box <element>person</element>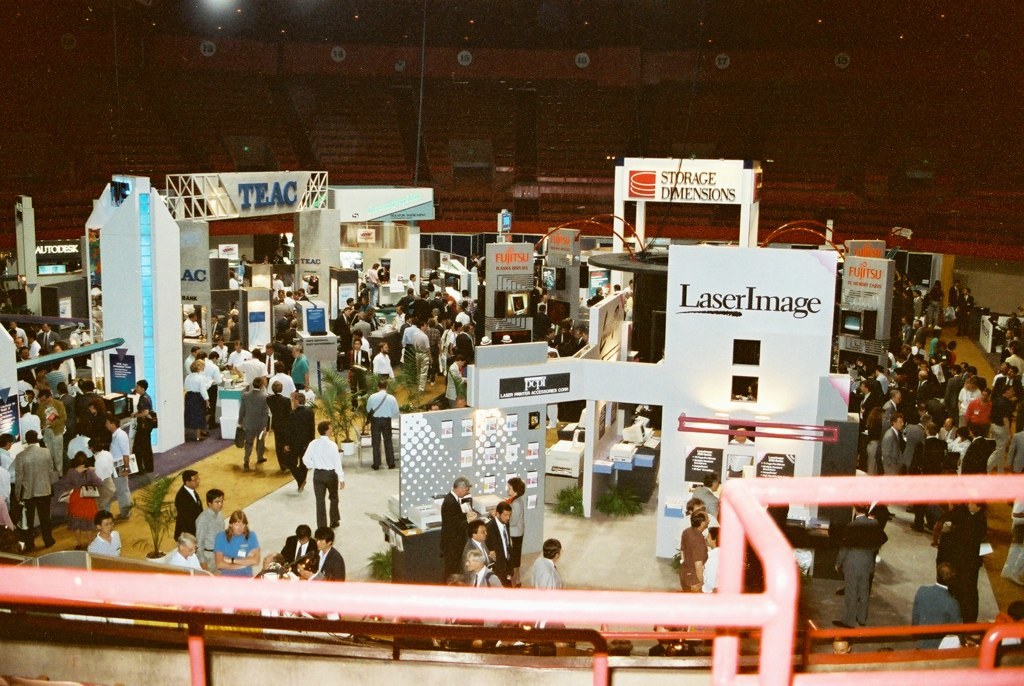
(703,527,717,591)
